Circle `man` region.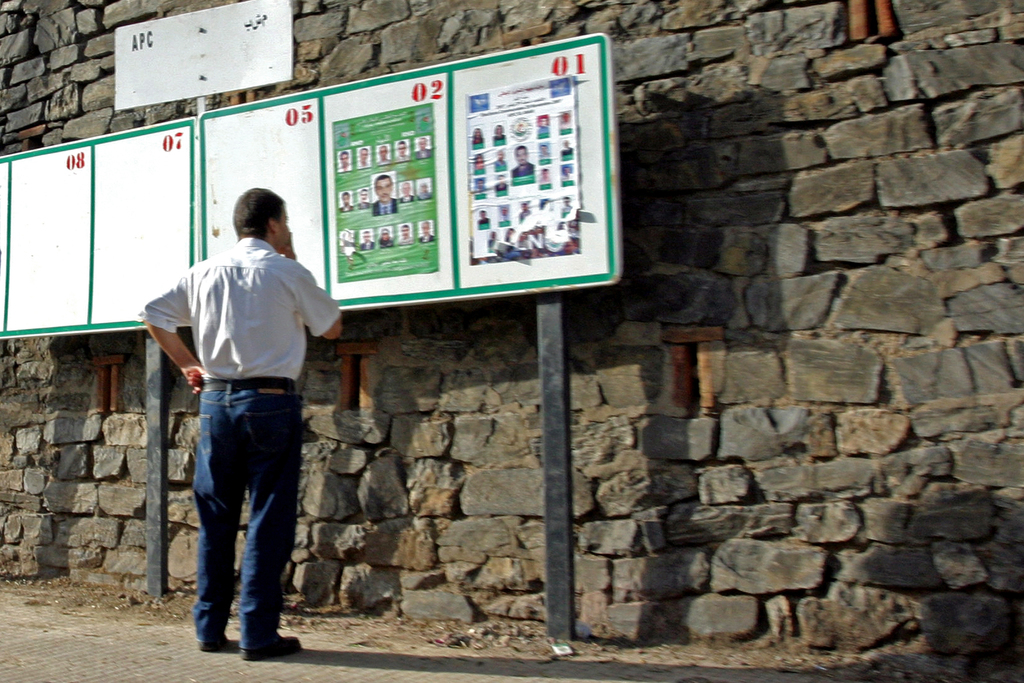
Region: box=[356, 145, 371, 169].
